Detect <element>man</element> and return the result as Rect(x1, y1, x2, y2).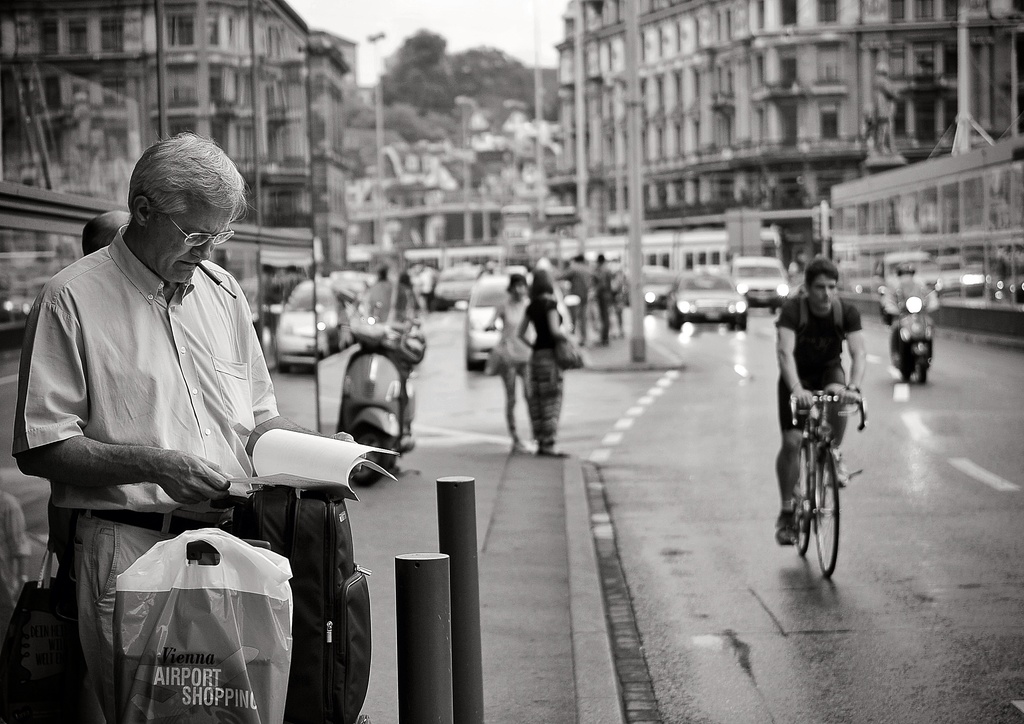
Rect(38, 131, 374, 716).
